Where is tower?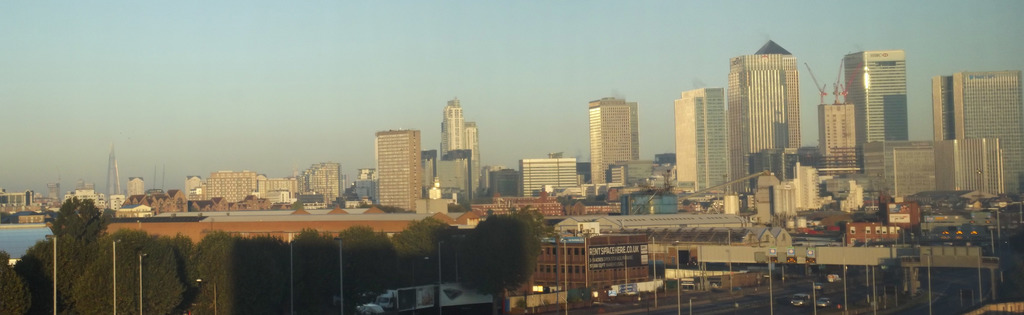
bbox(948, 76, 1023, 214).
